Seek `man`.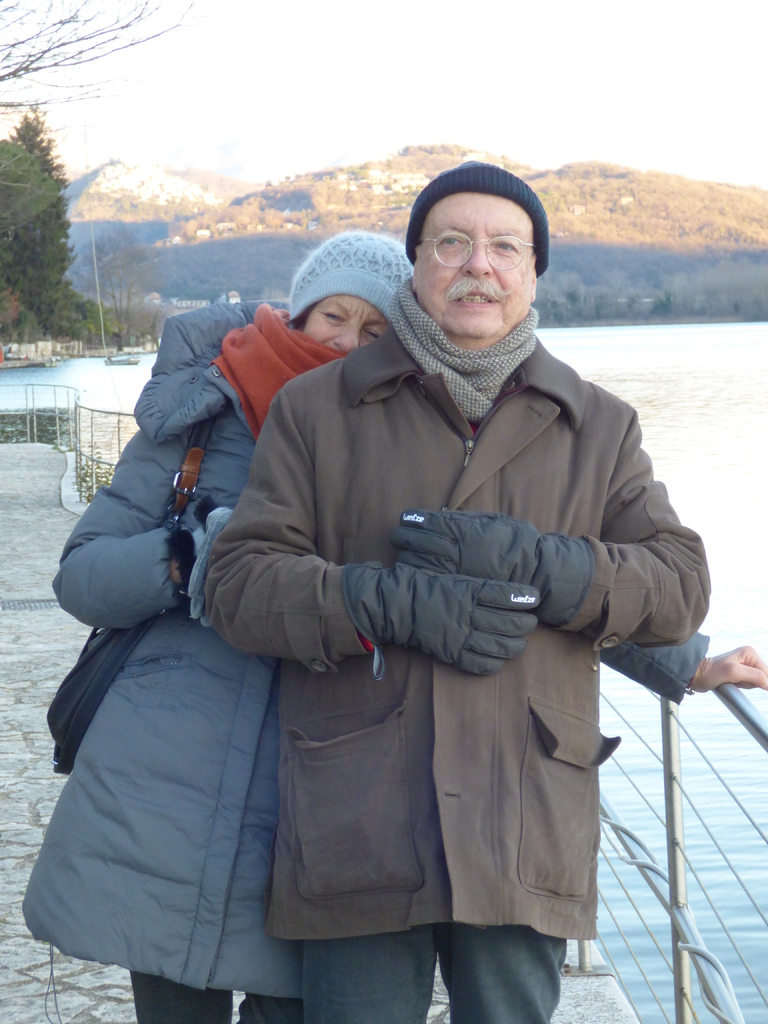
l=123, t=164, r=700, b=988.
